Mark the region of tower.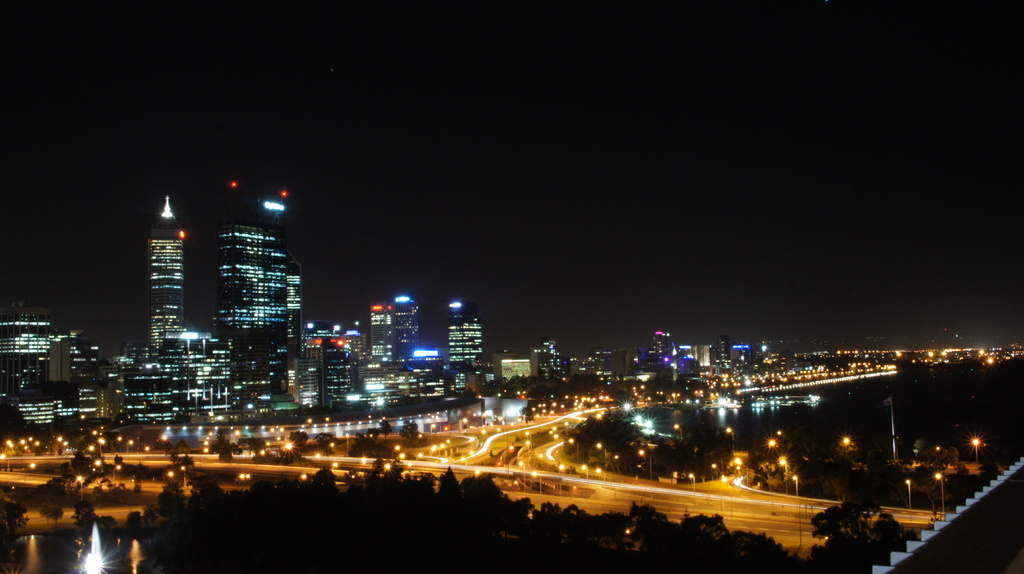
Region: bbox=(444, 310, 482, 394).
